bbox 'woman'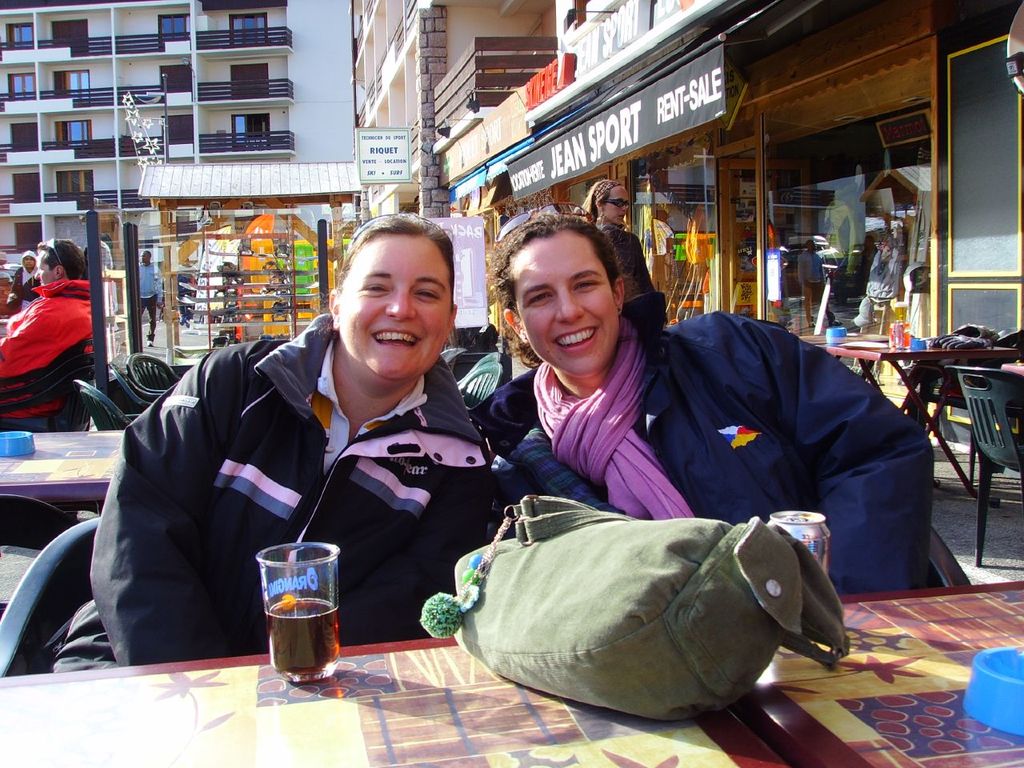
l=470, t=226, r=903, b=586
